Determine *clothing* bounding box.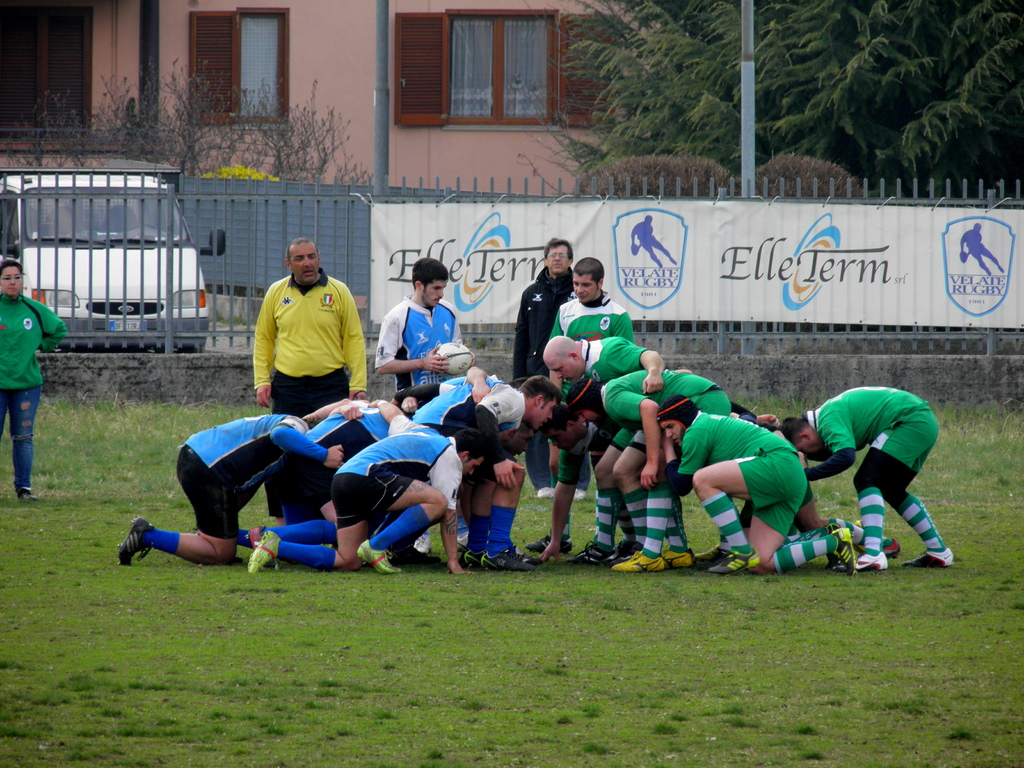
Determined: bbox=(824, 383, 933, 486).
